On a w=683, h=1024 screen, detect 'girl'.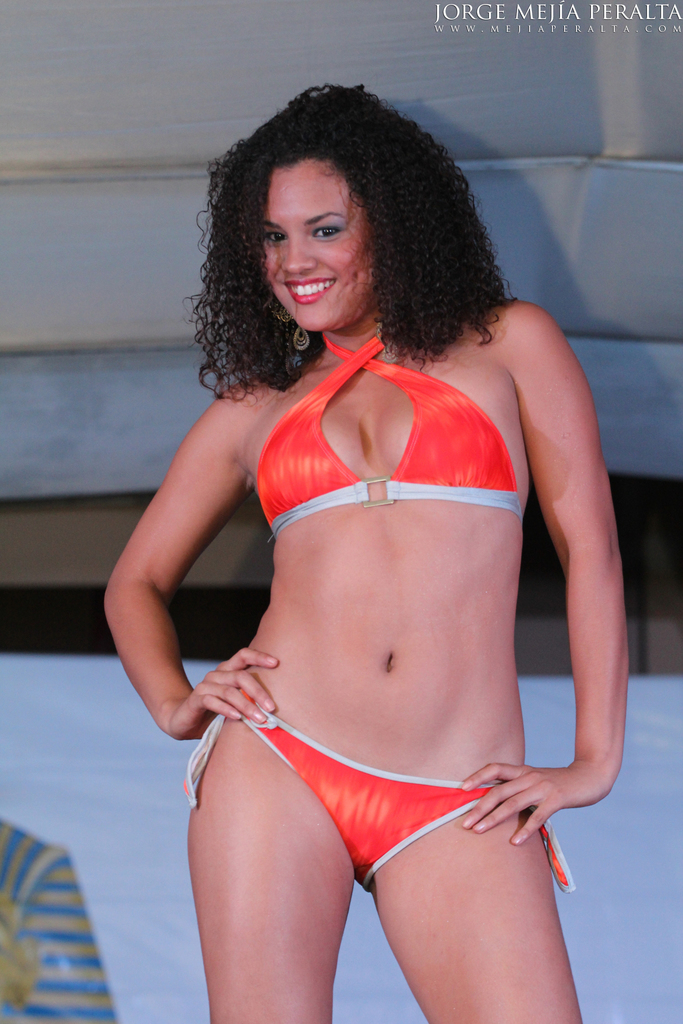
[x1=101, y1=77, x2=629, y2=1023].
